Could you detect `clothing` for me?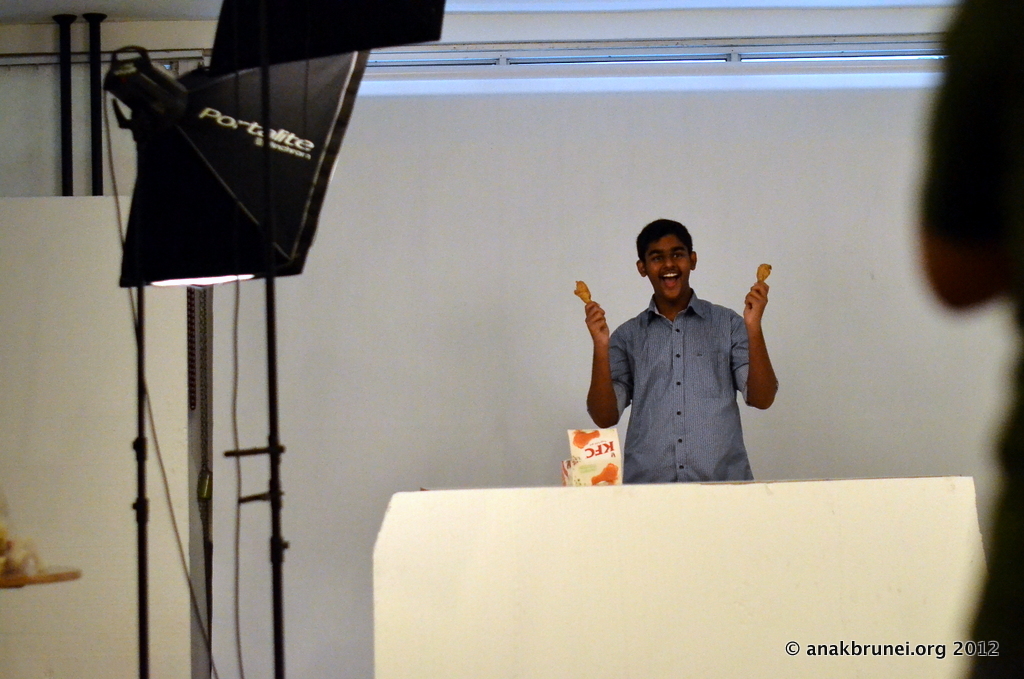
Detection result: [left=600, top=293, right=751, bottom=484].
